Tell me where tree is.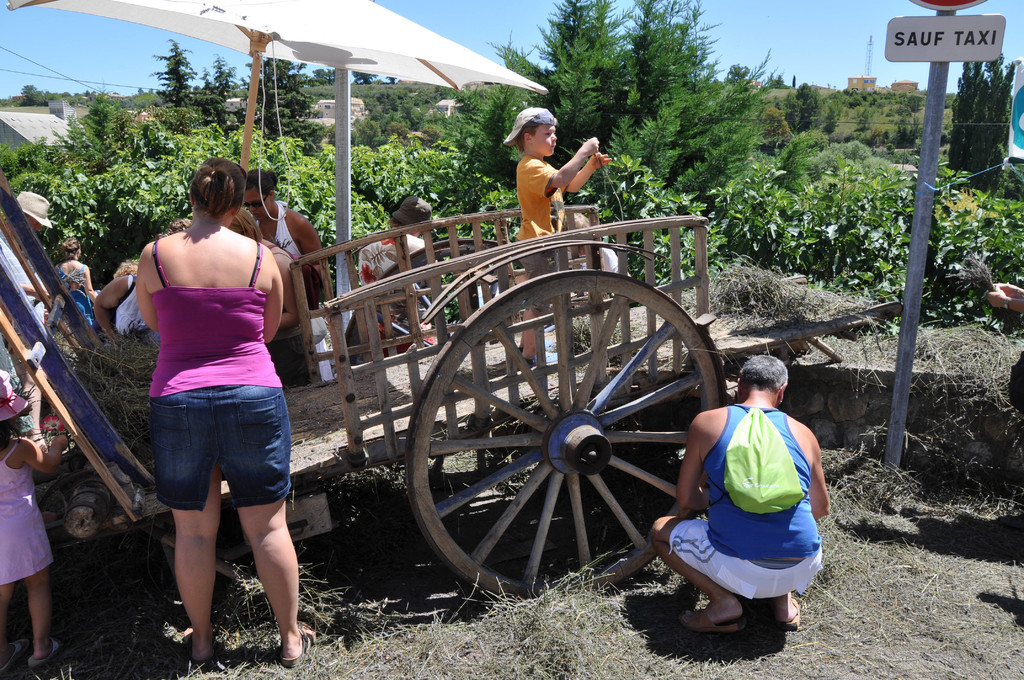
tree is at (x1=789, y1=77, x2=815, y2=135).
